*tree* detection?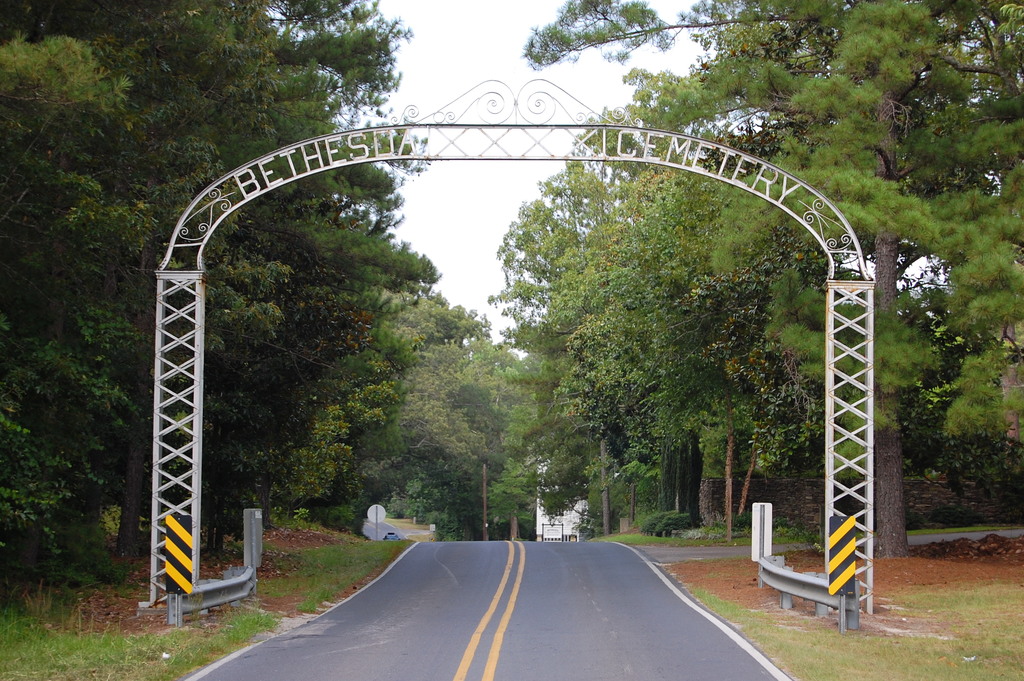
left=0, top=38, right=172, bottom=561
